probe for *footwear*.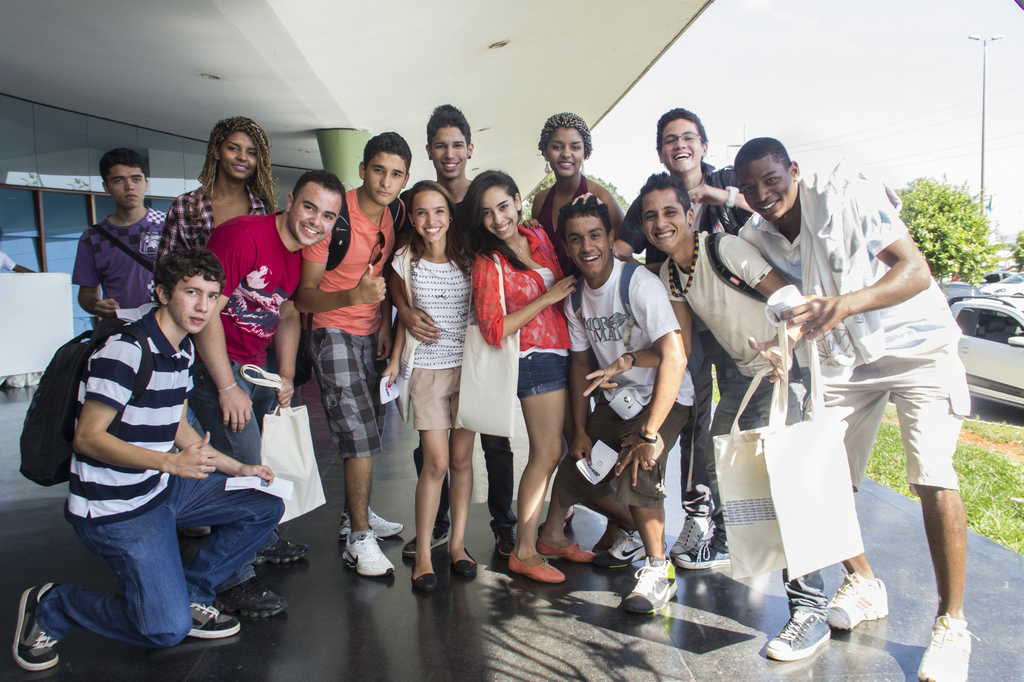
Probe result: {"left": 218, "top": 582, "right": 284, "bottom": 619}.
